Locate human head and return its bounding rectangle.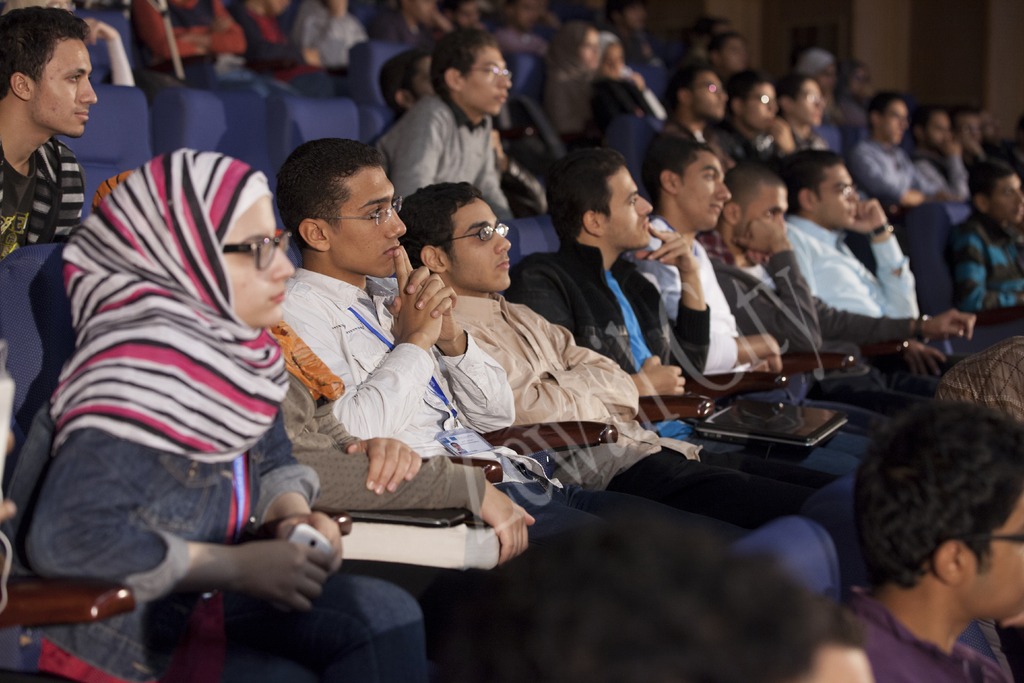
(278,143,412,277).
